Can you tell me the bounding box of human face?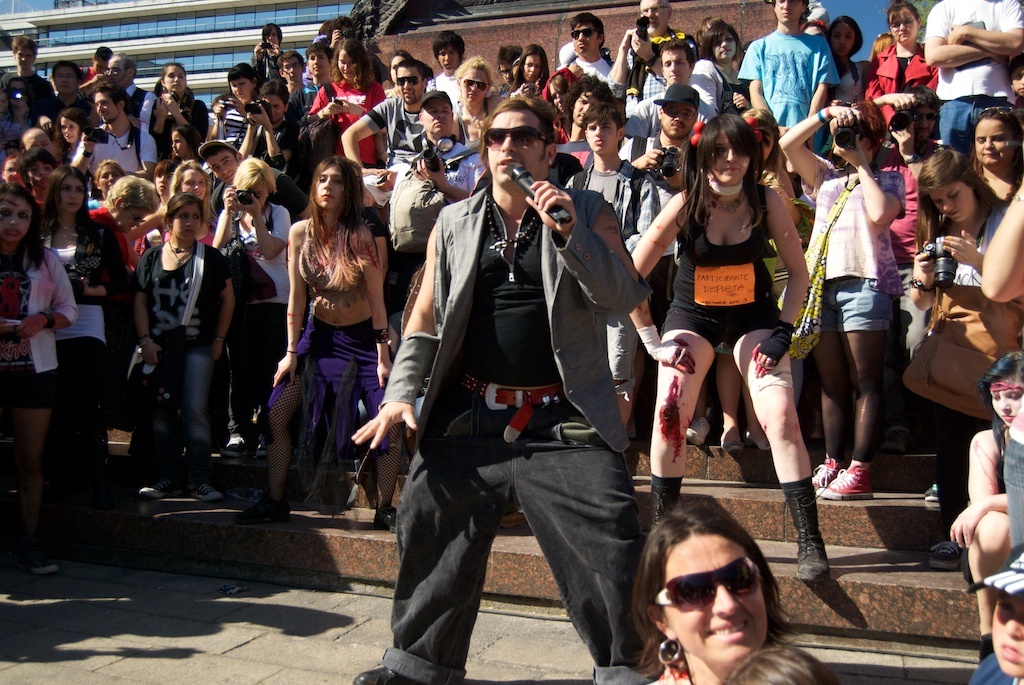
[x1=97, y1=156, x2=129, y2=193].
